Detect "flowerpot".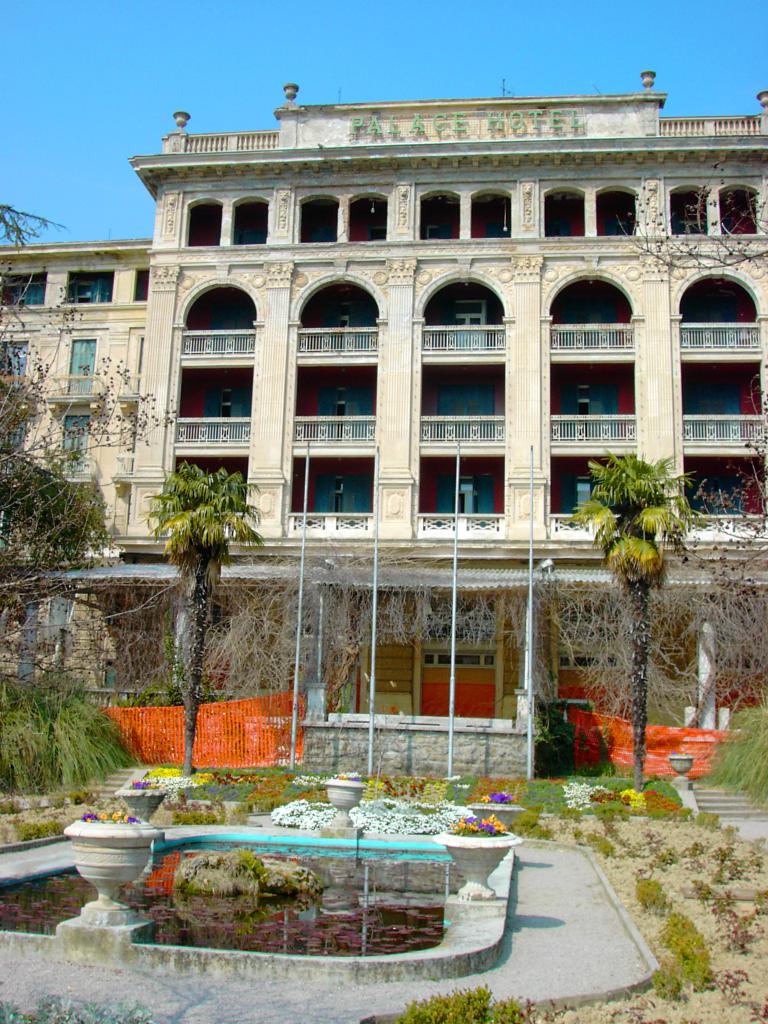
Detected at box(324, 765, 357, 806).
